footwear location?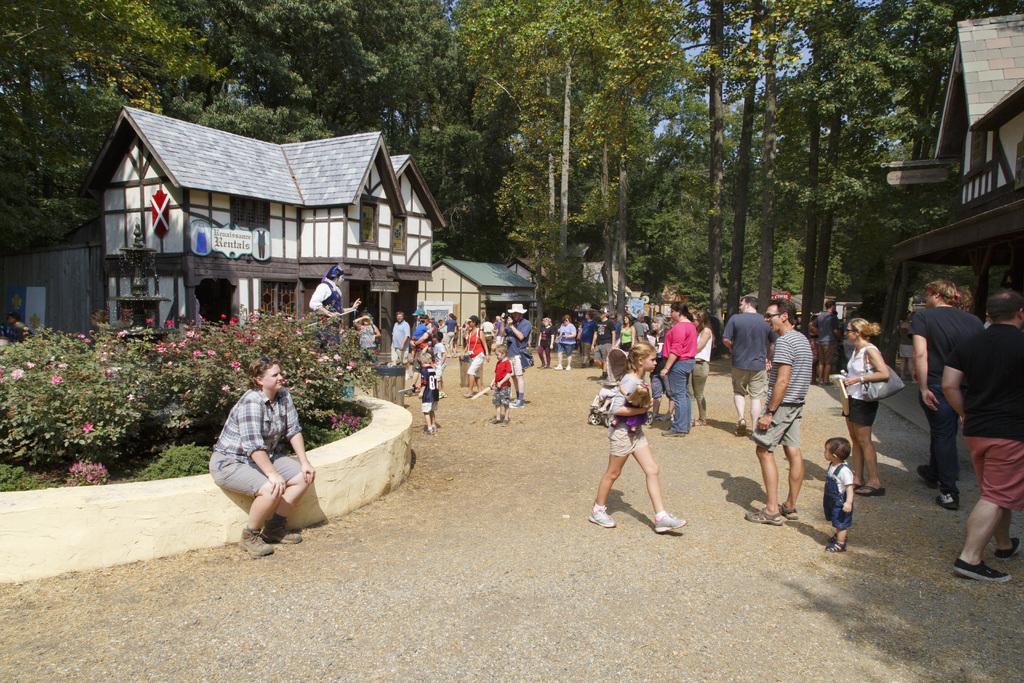
(x1=692, y1=416, x2=706, y2=425)
